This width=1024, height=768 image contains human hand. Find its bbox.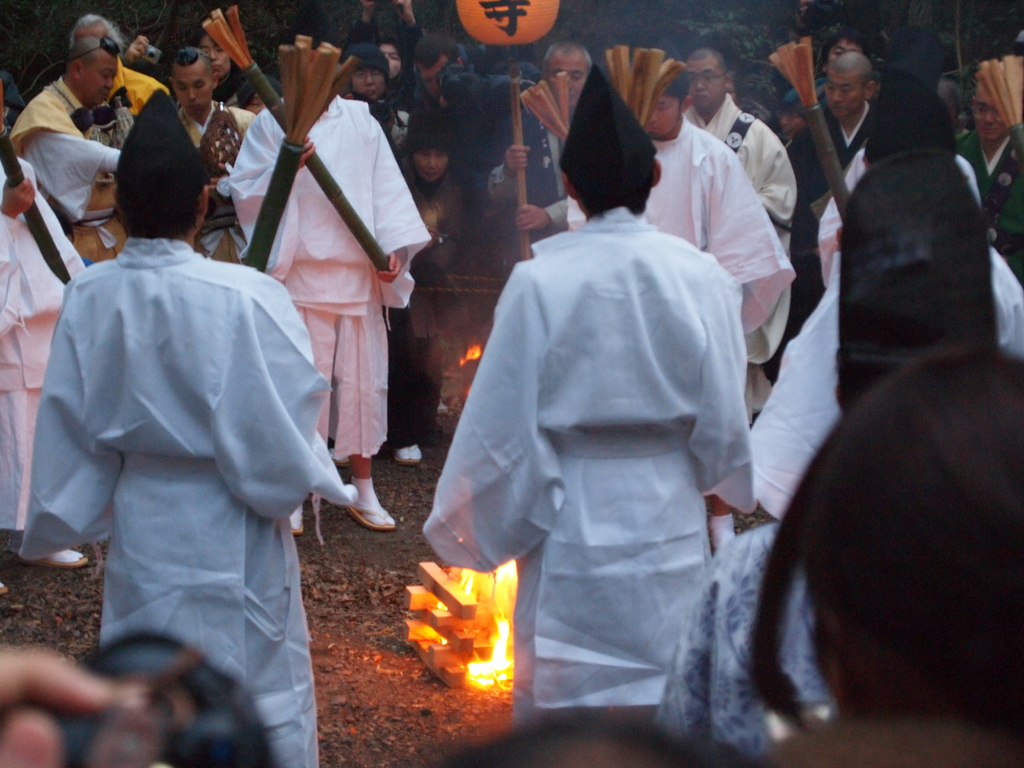
[500, 142, 532, 176].
